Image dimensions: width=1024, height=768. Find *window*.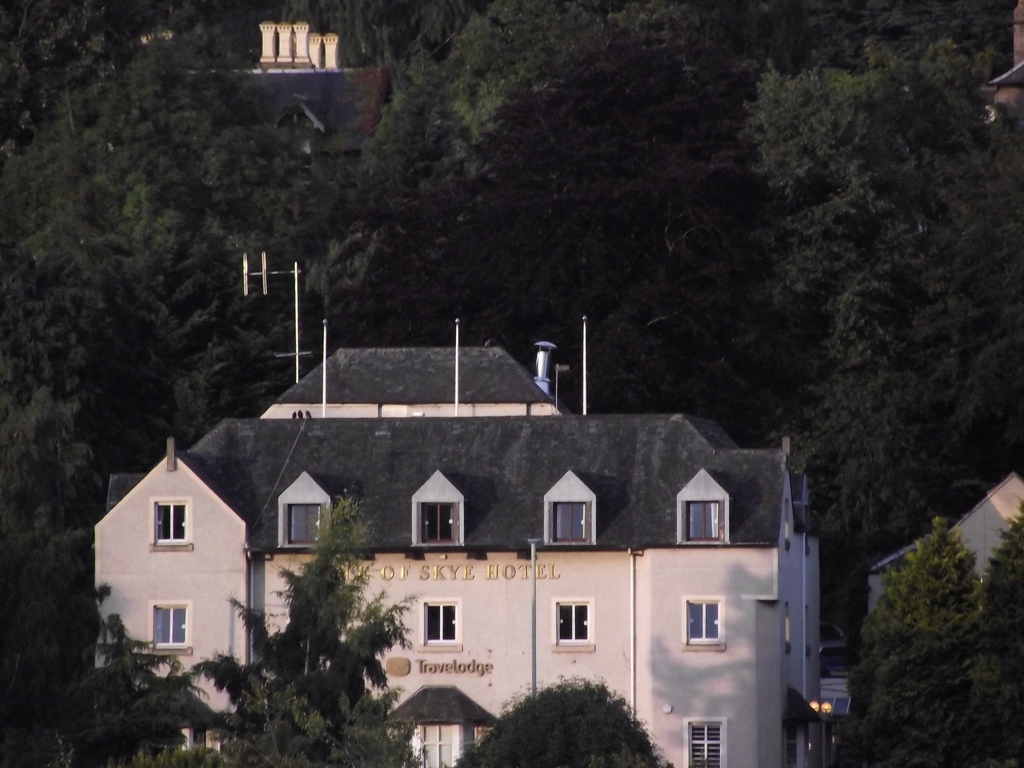
(left=428, top=603, right=459, bottom=640).
